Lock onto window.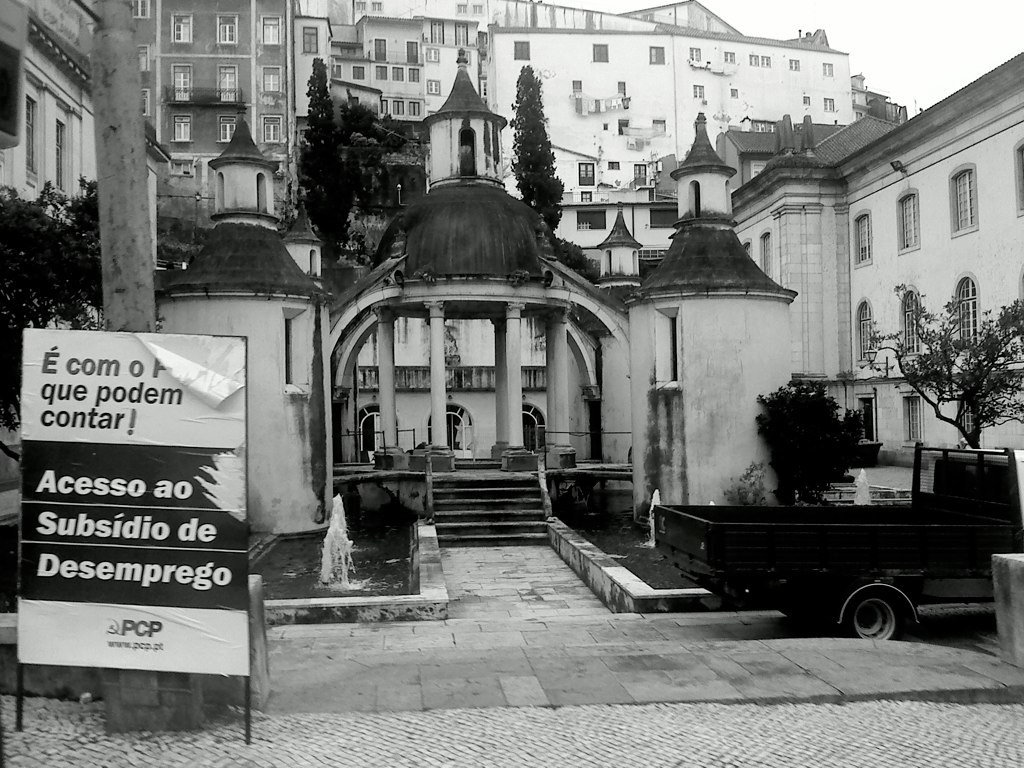
Locked: crop(651, 115, 666, 133).
